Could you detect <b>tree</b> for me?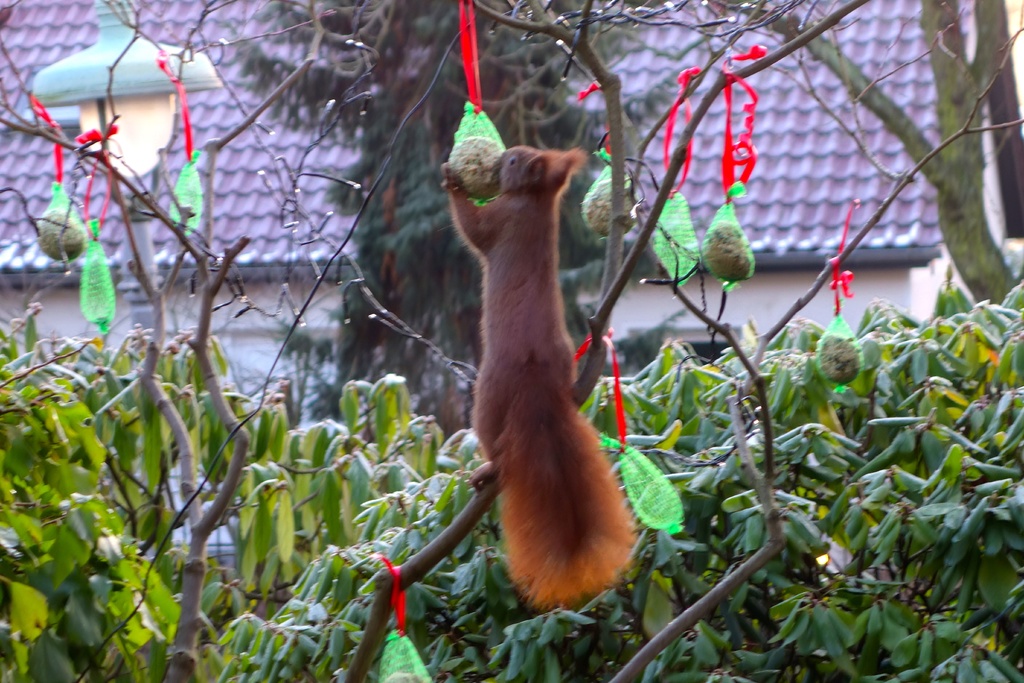
Detection result: <box>315,0,1023,291</box>.
